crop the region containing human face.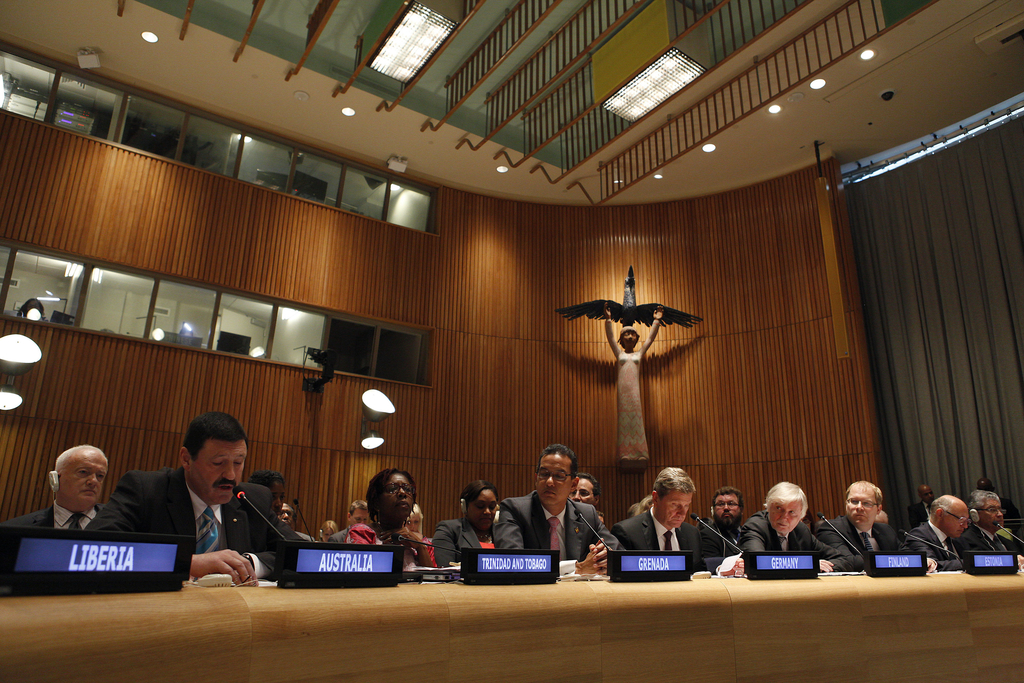
Crop region: bbox=[941, 497, 968, 537].
